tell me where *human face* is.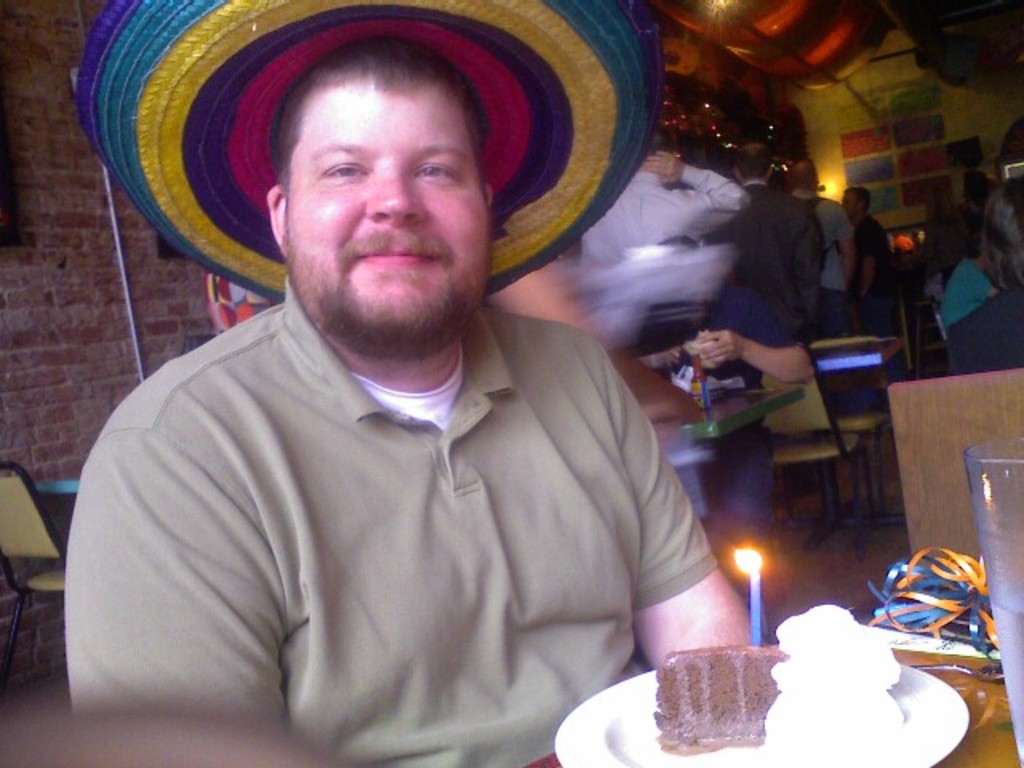
*human face* is at <region>288, 86, 486, 323</region>.
